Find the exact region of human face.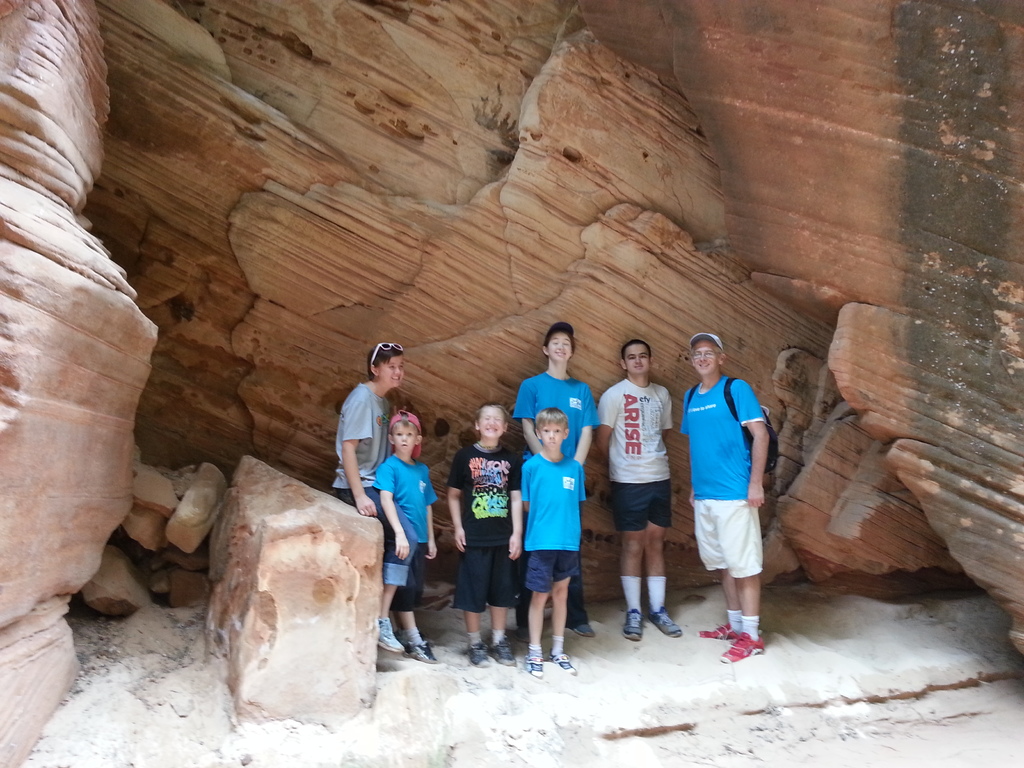
Exact region: <bbox>379, 355, 404, 387</bbox>.
